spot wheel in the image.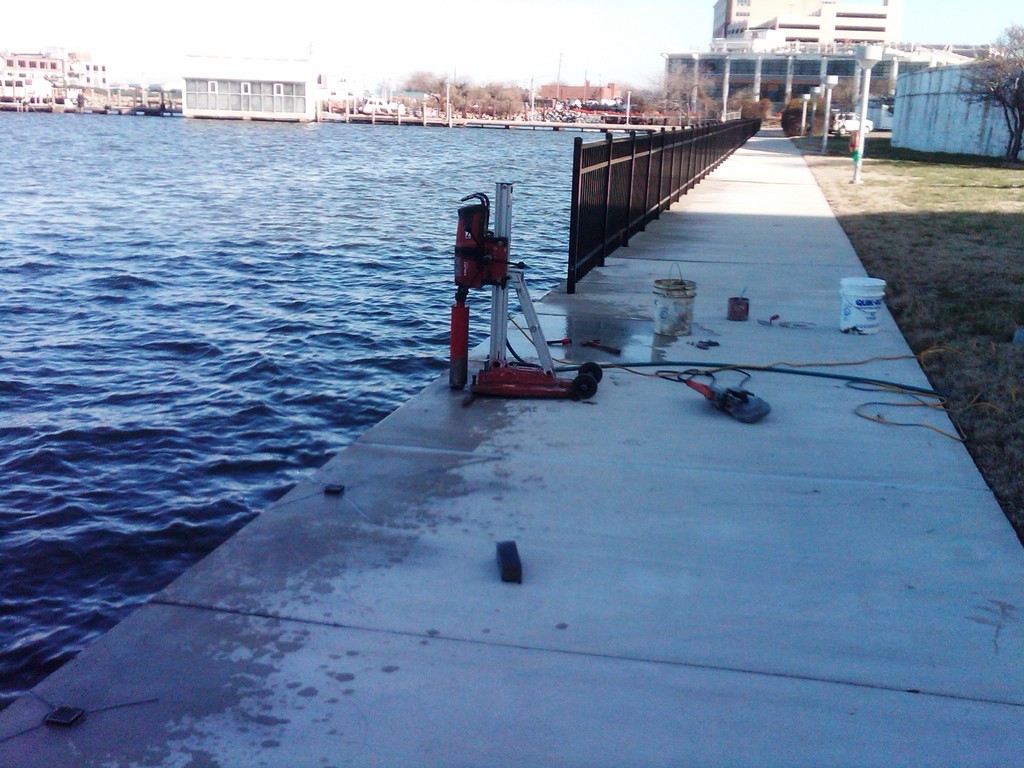
wheel found at pyautogui.locateOnScreen(579, 362, 603, 383).
